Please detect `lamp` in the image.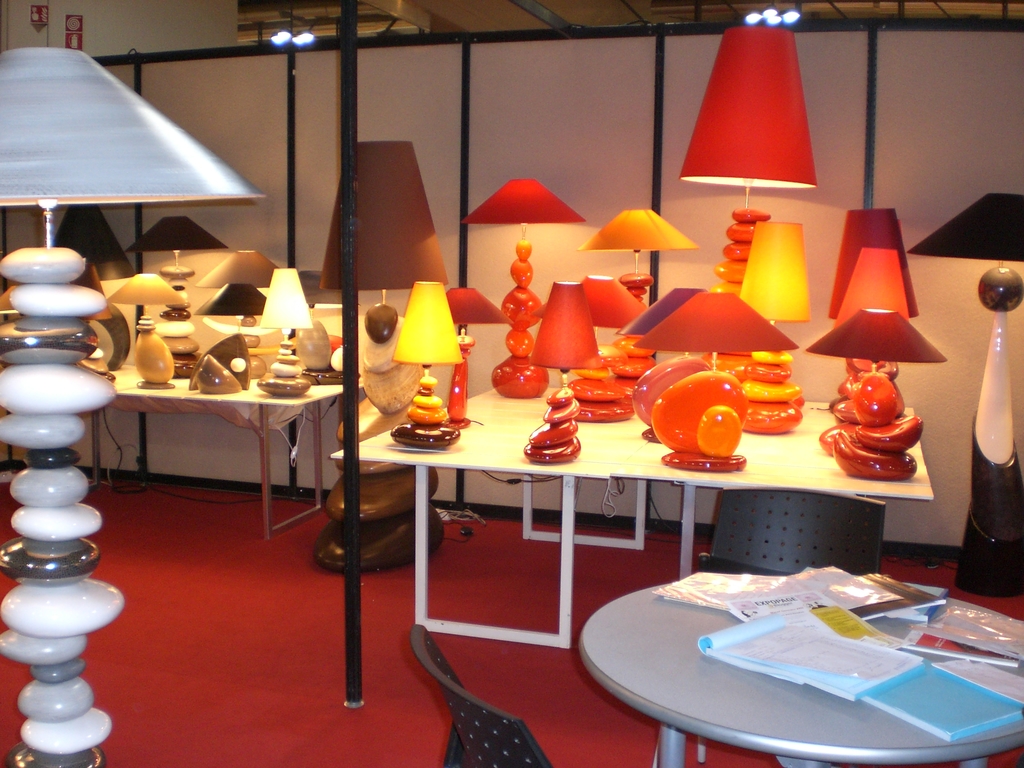
[577, 207, 700, 403].
